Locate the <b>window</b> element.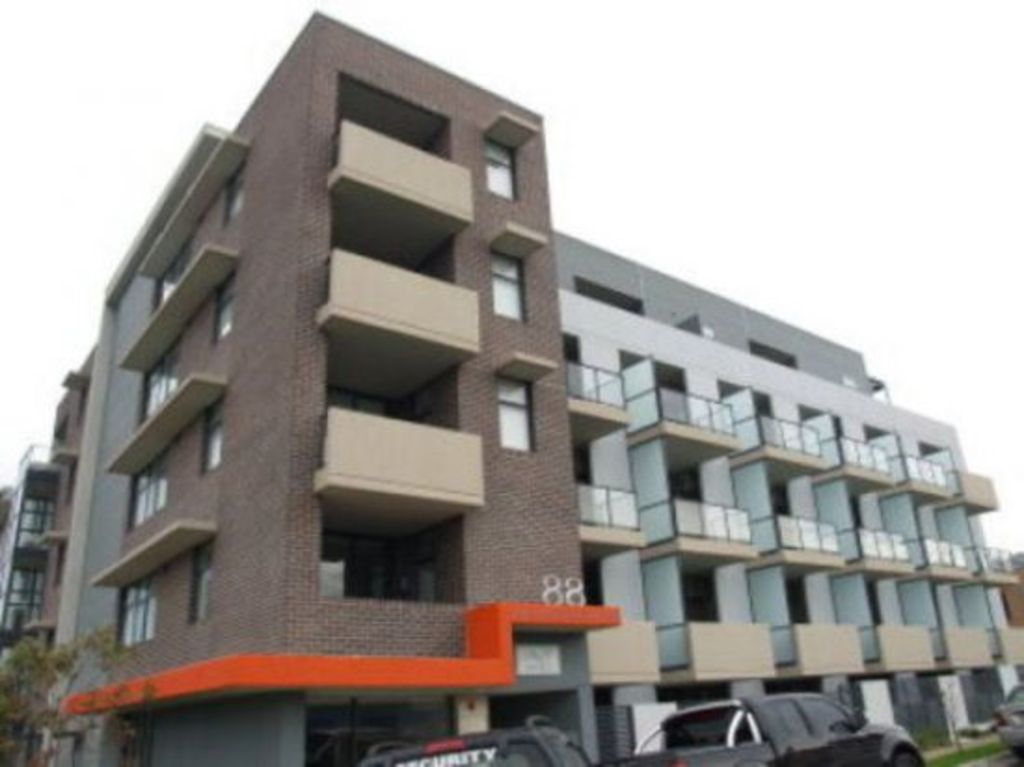
Element bbox: 501:378:532:449.
